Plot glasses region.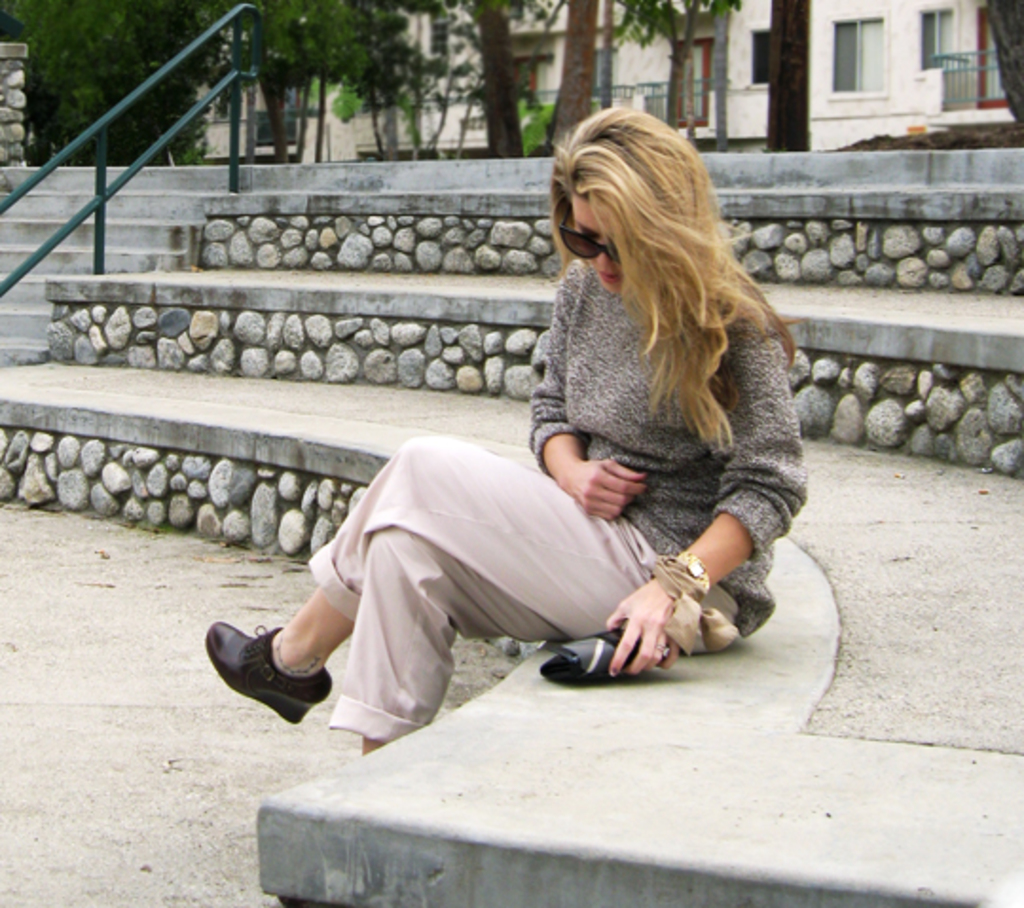
Plotted at select_region(548, 207, 631, 273).
